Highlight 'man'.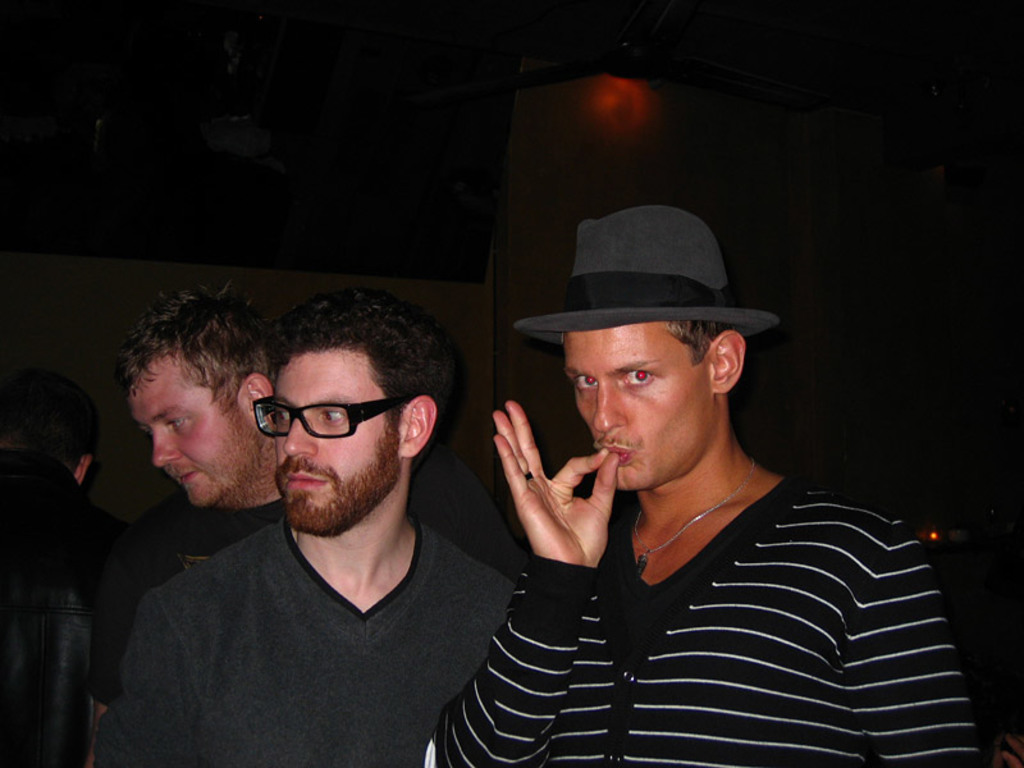
Highlighted region: bbox=(109, 269, 522, 657).
